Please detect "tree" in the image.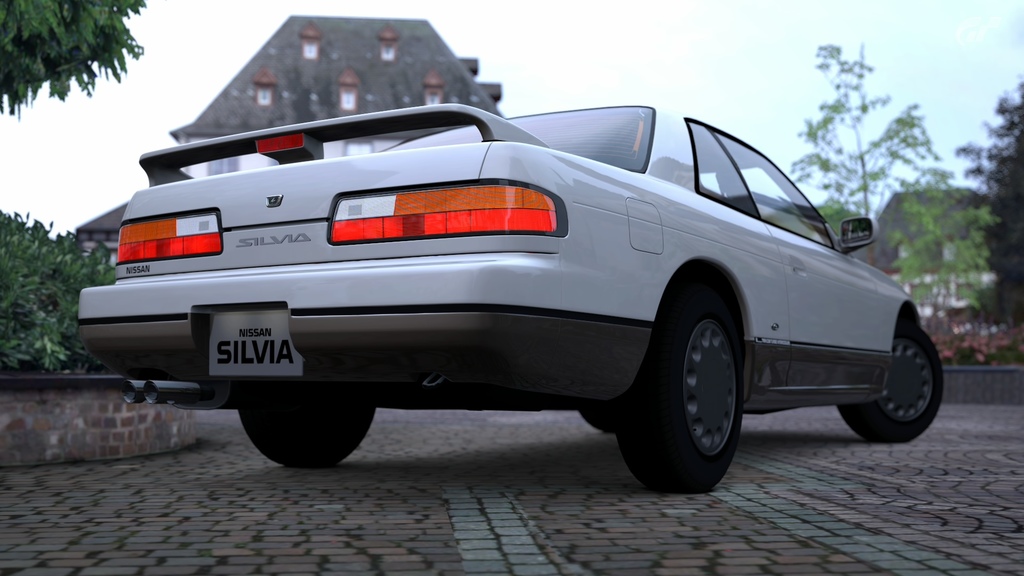
box=[778, 18, 921, 270].
